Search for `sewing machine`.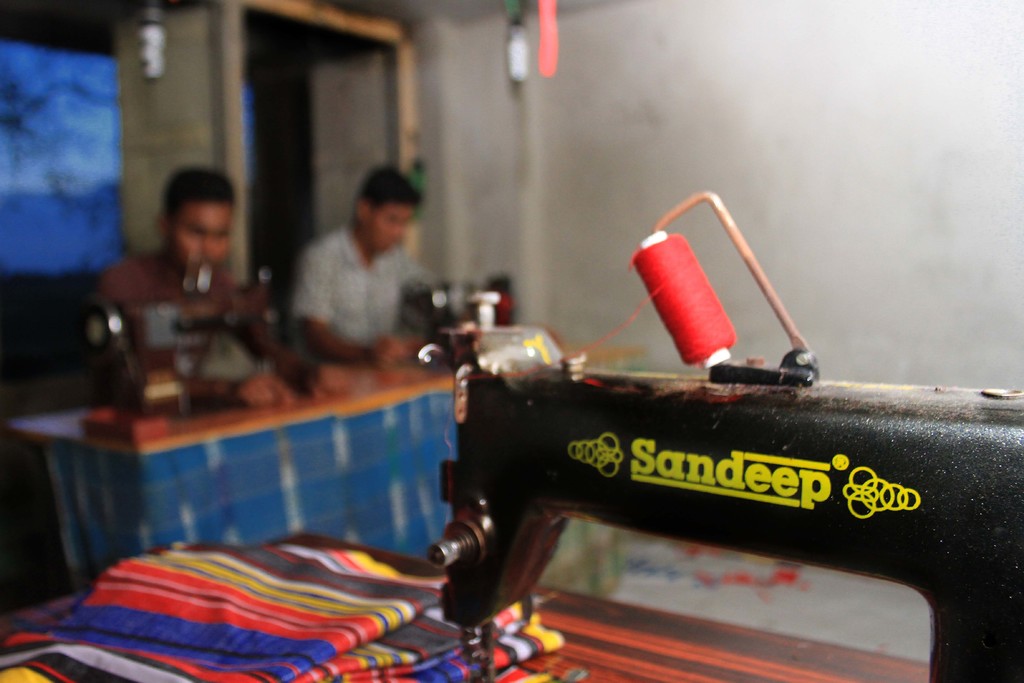
Found at x1=422, y1=189, x2=1023, y2=682.
